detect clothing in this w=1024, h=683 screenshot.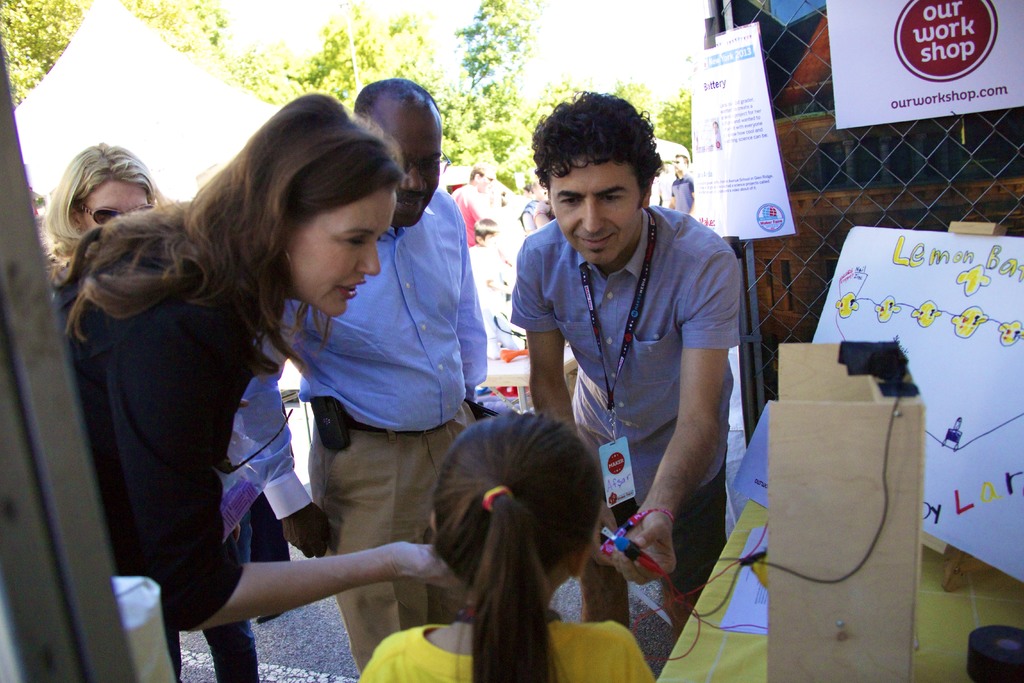
Detection: (671, 172, 693, 217).
